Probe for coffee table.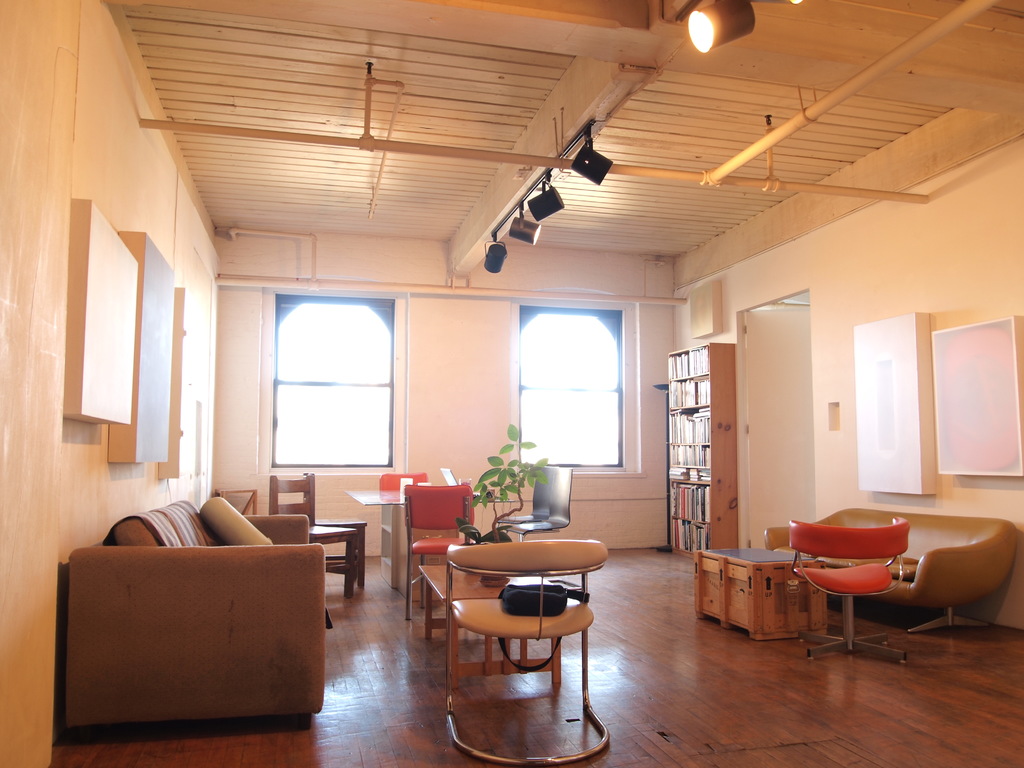
Probe result: x1=420 y1=566 x2=554 y2=685.
